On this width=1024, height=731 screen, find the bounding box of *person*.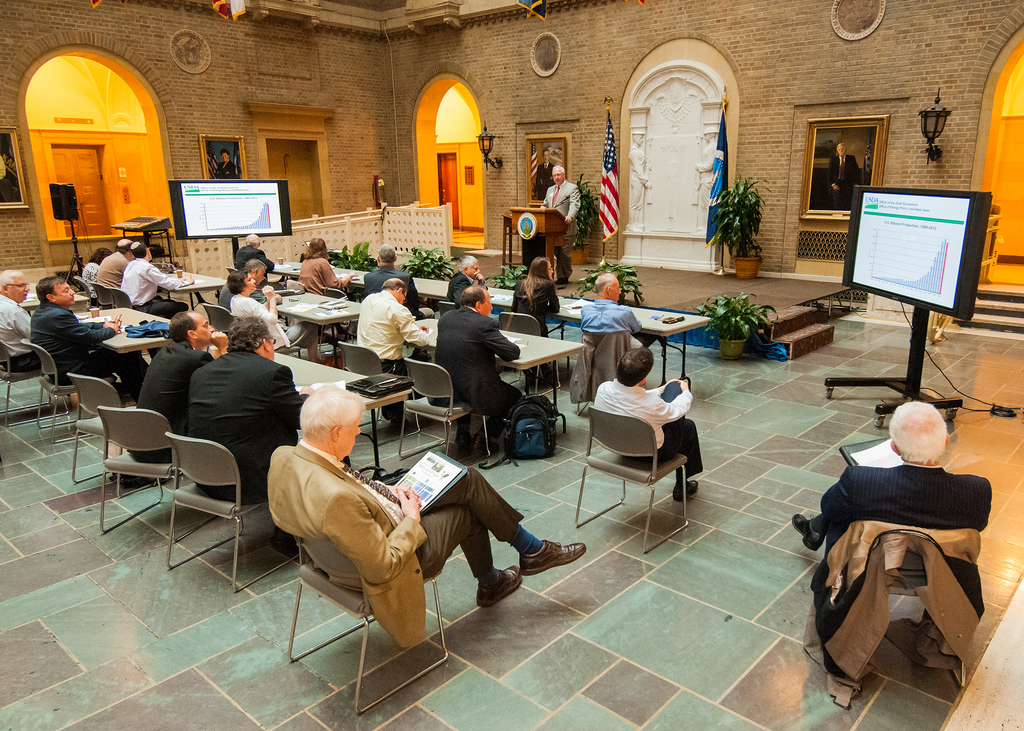
Bounding box: bbox=(363, 244, 436, 321).
